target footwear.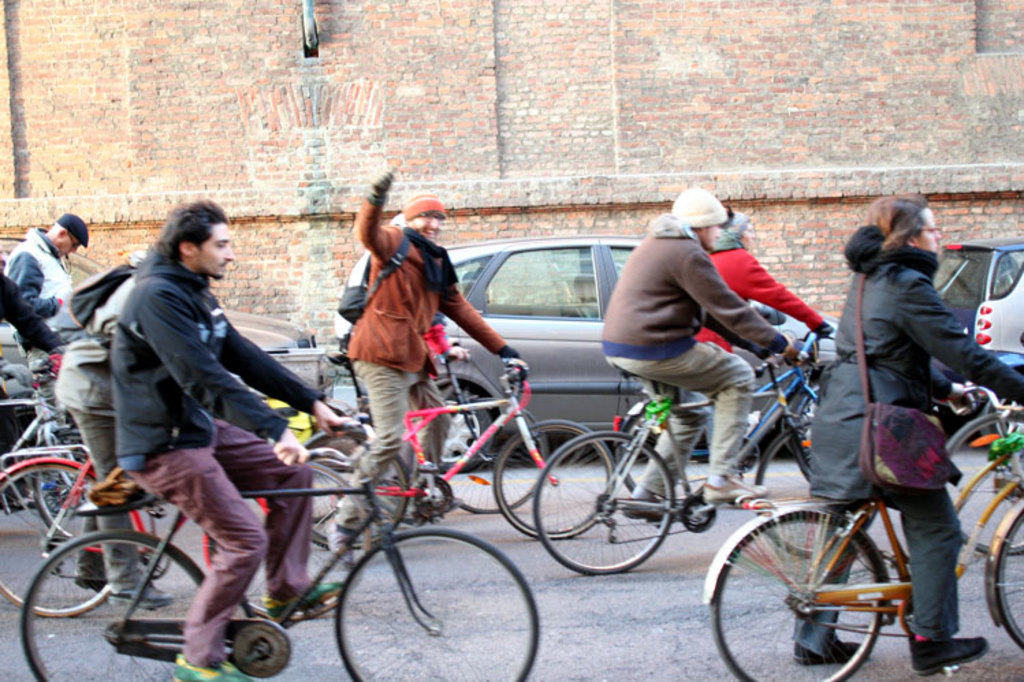
Target region: [262,578,349,625].
